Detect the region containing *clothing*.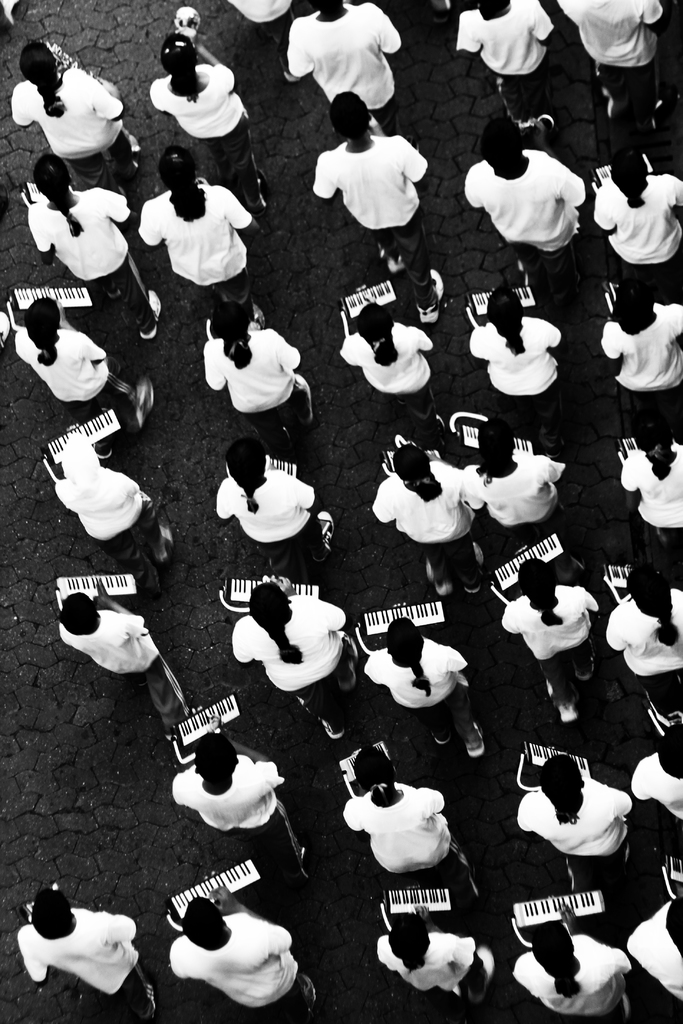
(506, 931, 634, 1023).
